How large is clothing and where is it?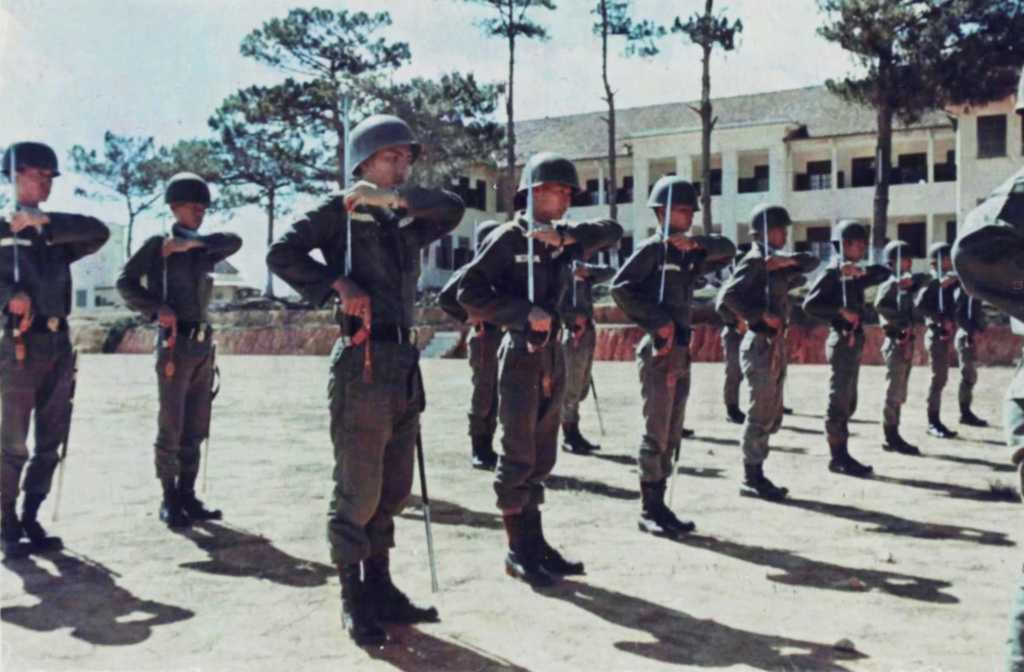
Bounding box: bbox(0, 205, 111, 494).
